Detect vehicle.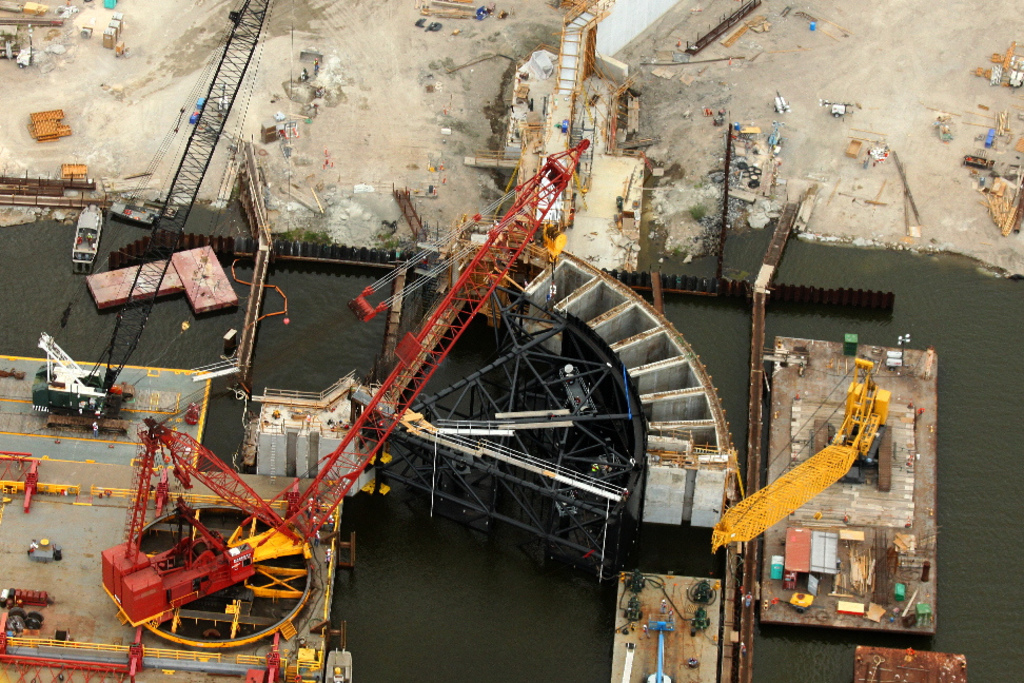
Detected at bbox(787, 569, 803, 587).
